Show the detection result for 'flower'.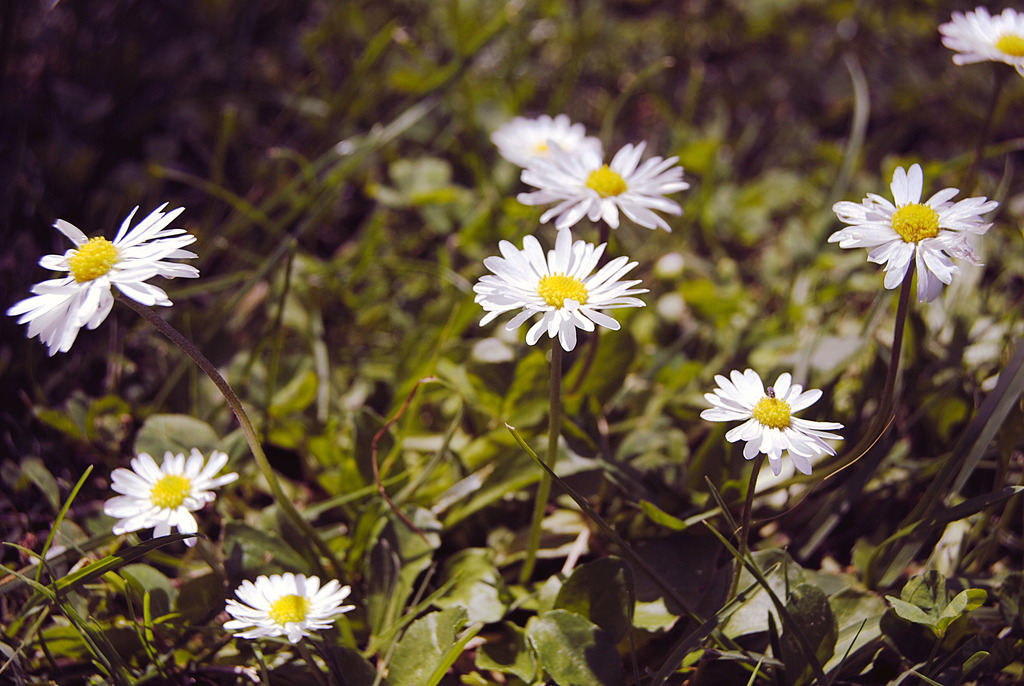
{"x1": 825, "y1": 160, "x2": 1001, "y2": 304}.
